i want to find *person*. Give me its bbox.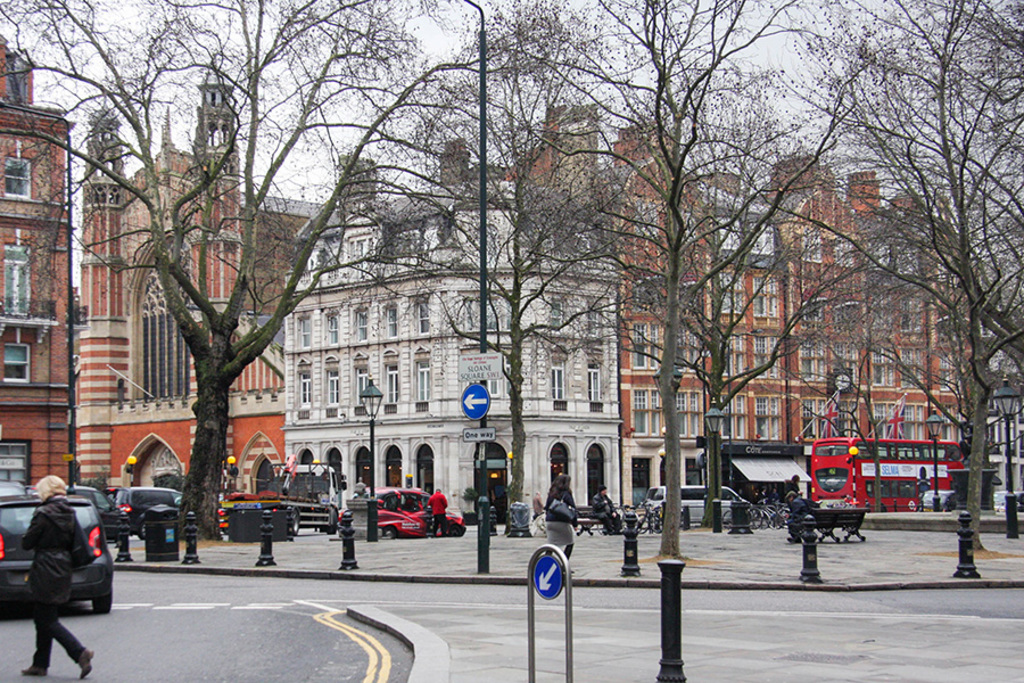
<region>782, 475, 802, 508</region>.
